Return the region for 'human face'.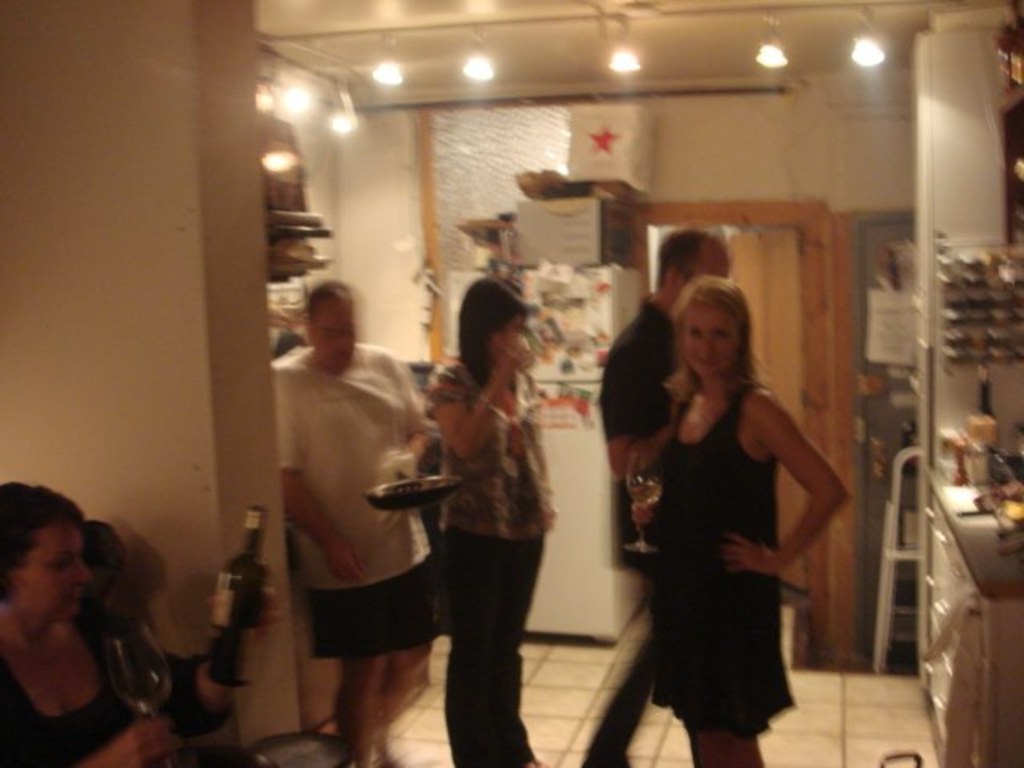
[left=312, top=302, right=354, bottom=366].
